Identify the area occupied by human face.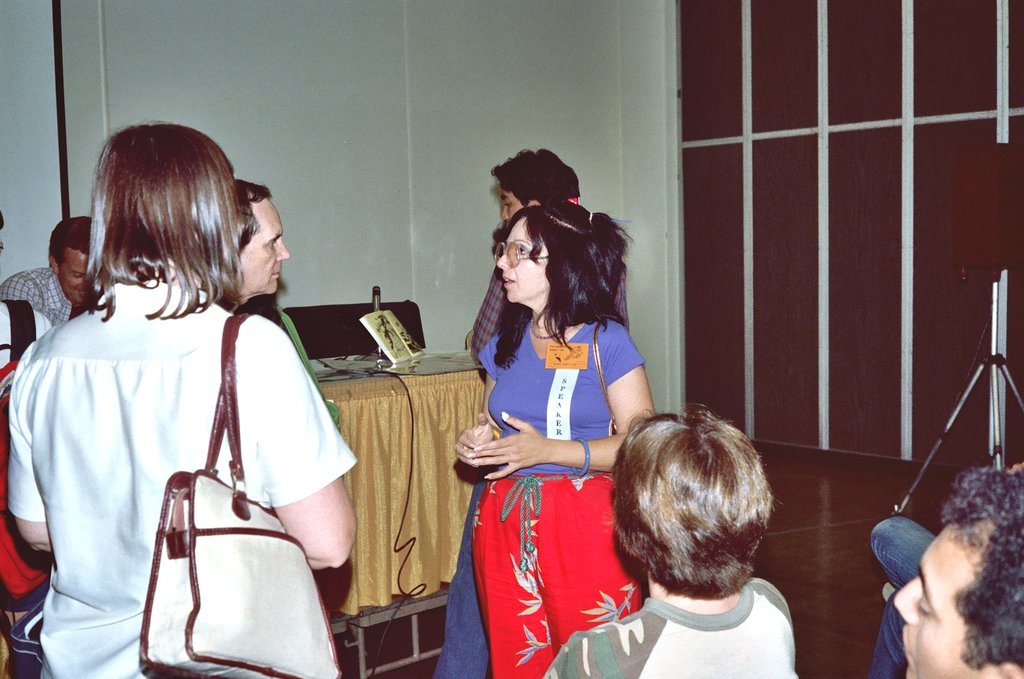
Area: (503,191,526,221).
